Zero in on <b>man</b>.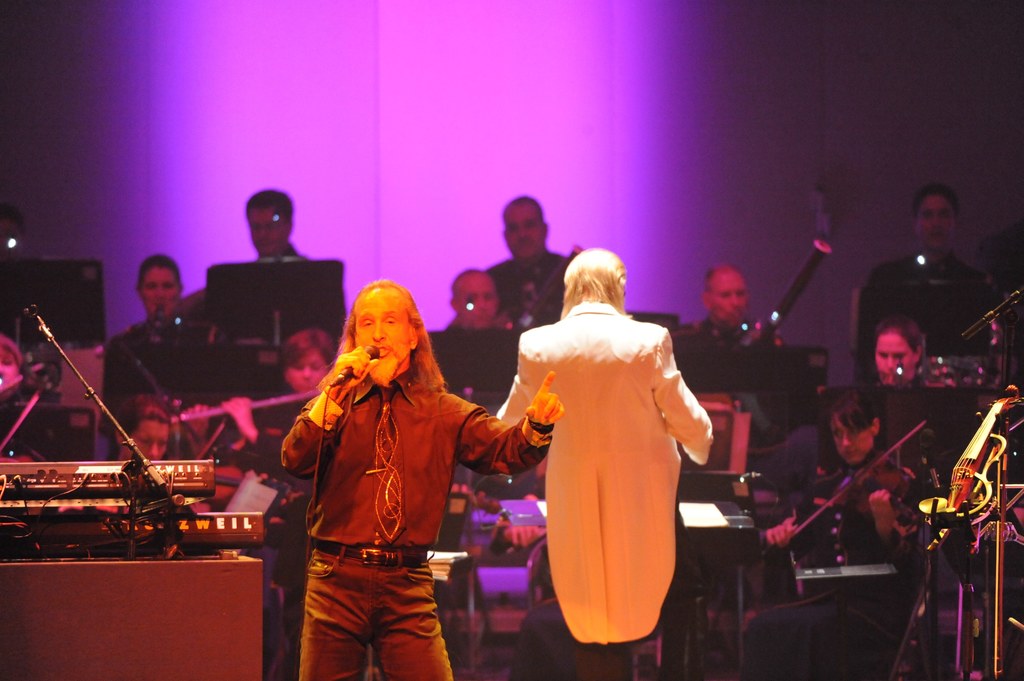
Zeroed in: region(495, 248, 722, 659).
